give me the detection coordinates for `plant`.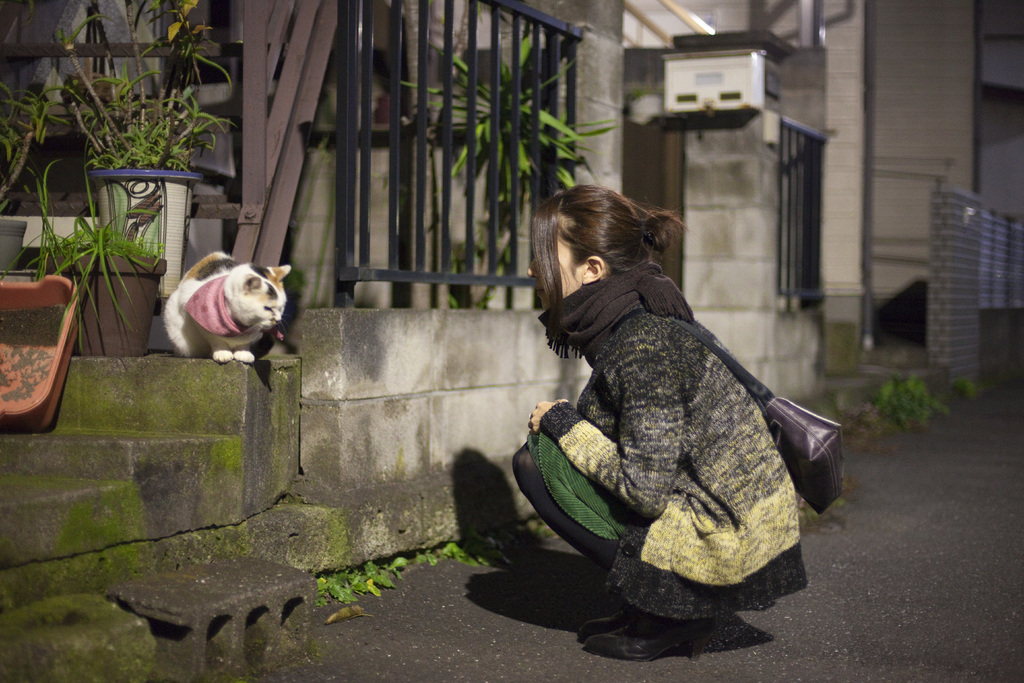
rect(297, 541, 434, 611).
